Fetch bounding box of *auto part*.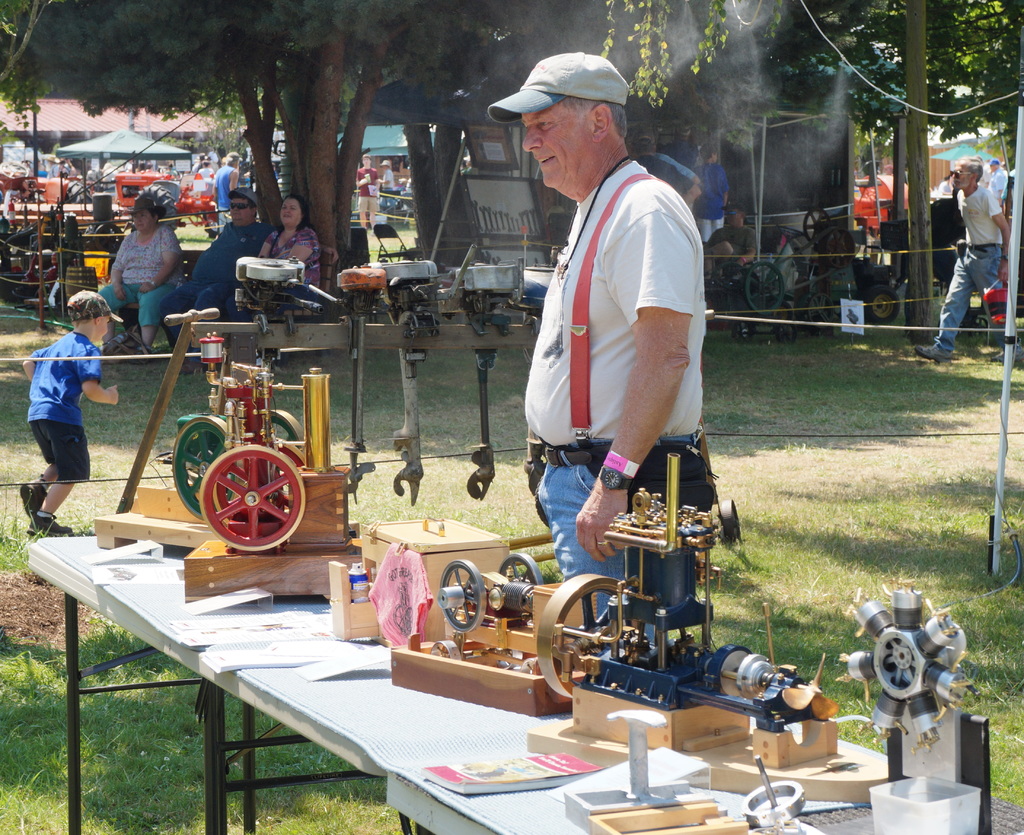
Bbox: [x1=517, y1=264, x2=557, y2=493].
